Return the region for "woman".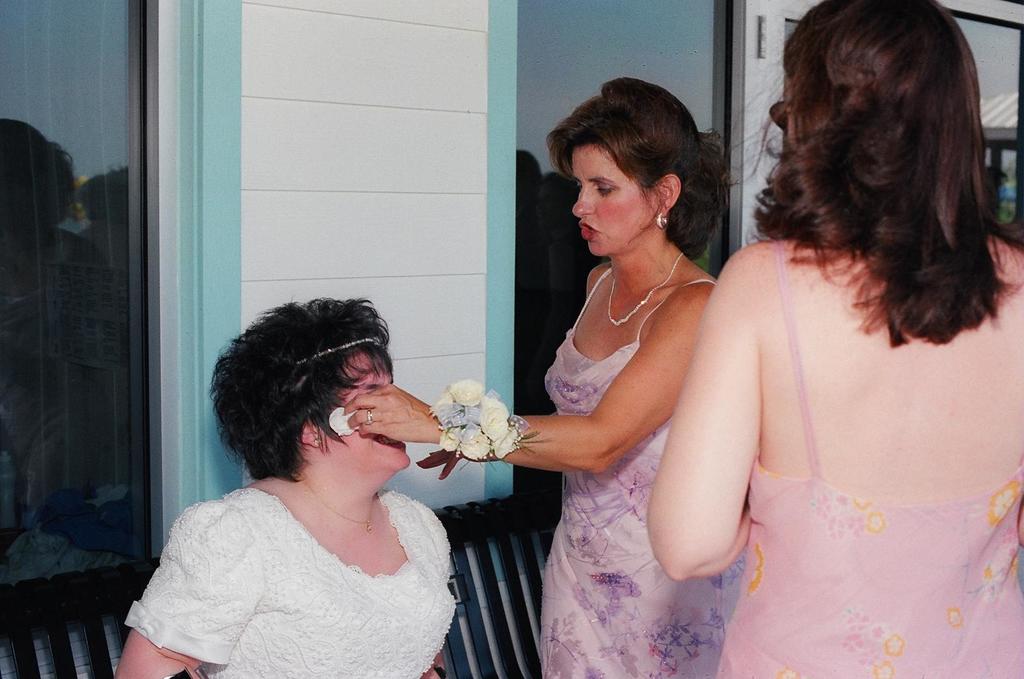
336:74:743:678.
